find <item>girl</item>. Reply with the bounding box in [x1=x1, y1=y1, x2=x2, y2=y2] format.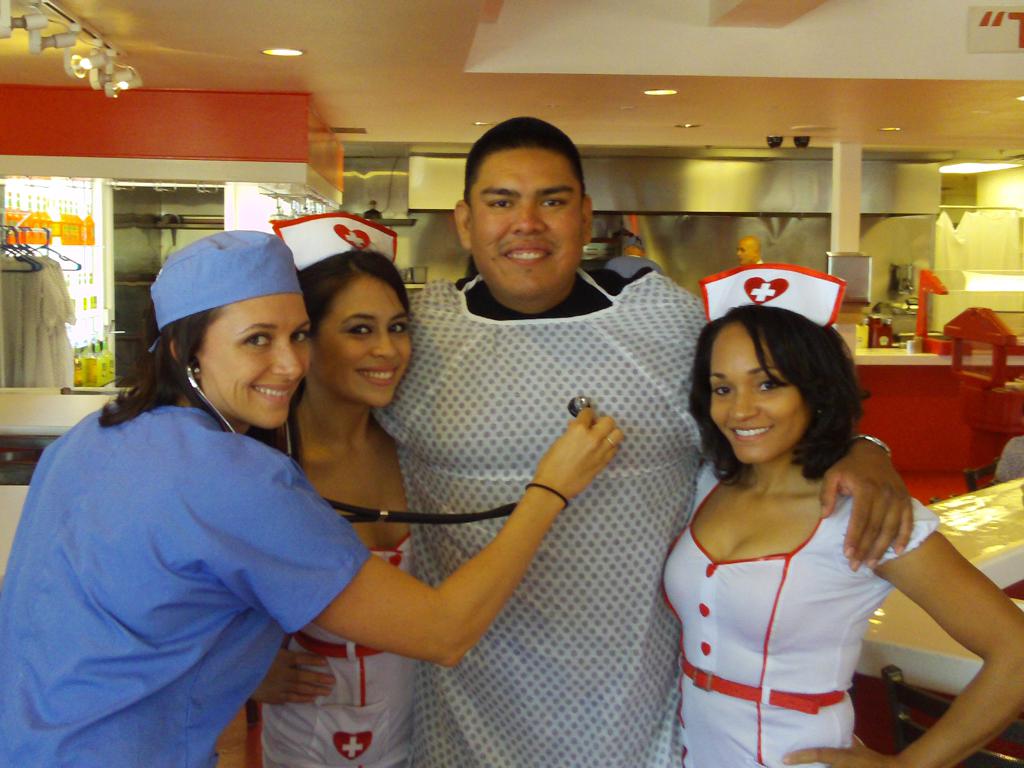
[x1=246, y1=214, x2=424, y2=767].
